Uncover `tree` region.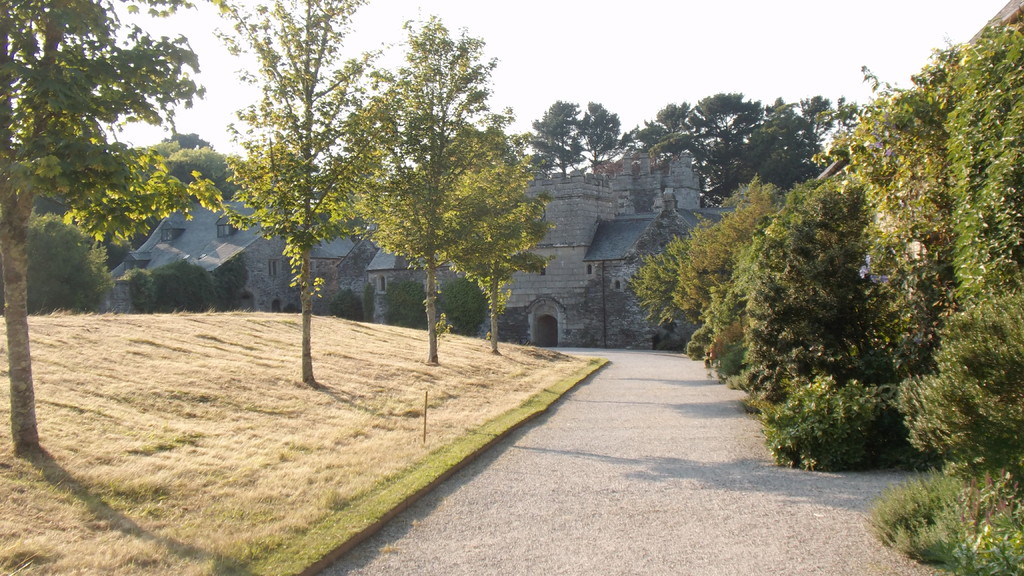
Uncovered: pyautogui.locateOnScreen(214, 260, 248, 303).
